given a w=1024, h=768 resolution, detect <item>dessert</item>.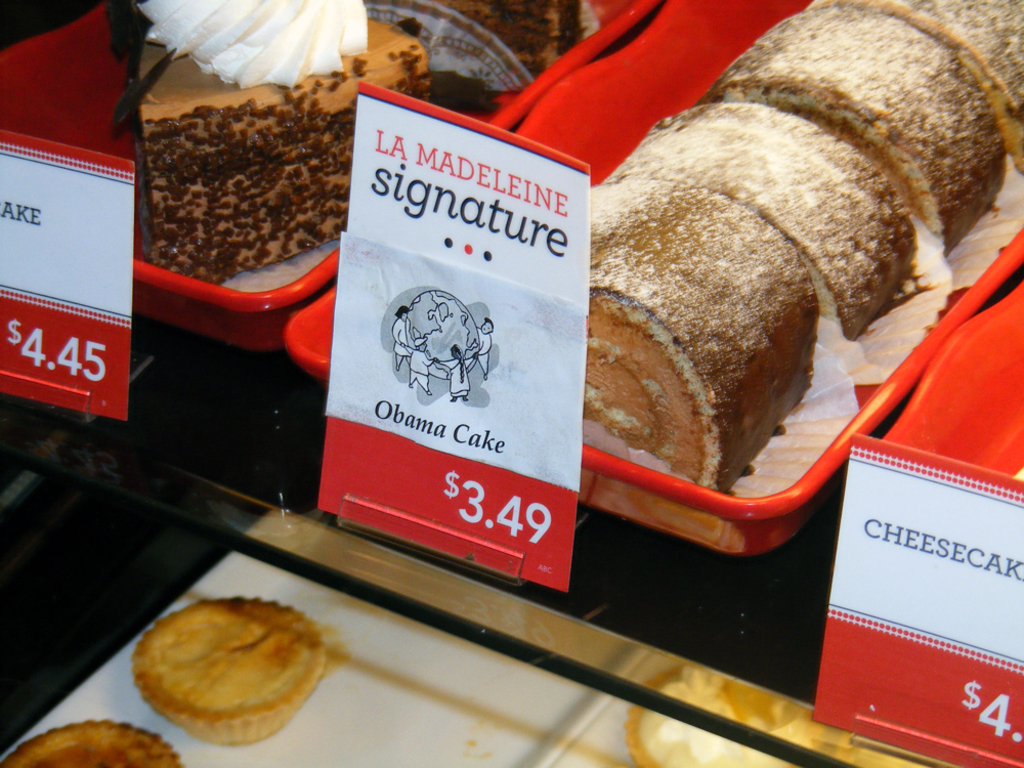
BBox(627, 669, 862, 767).
